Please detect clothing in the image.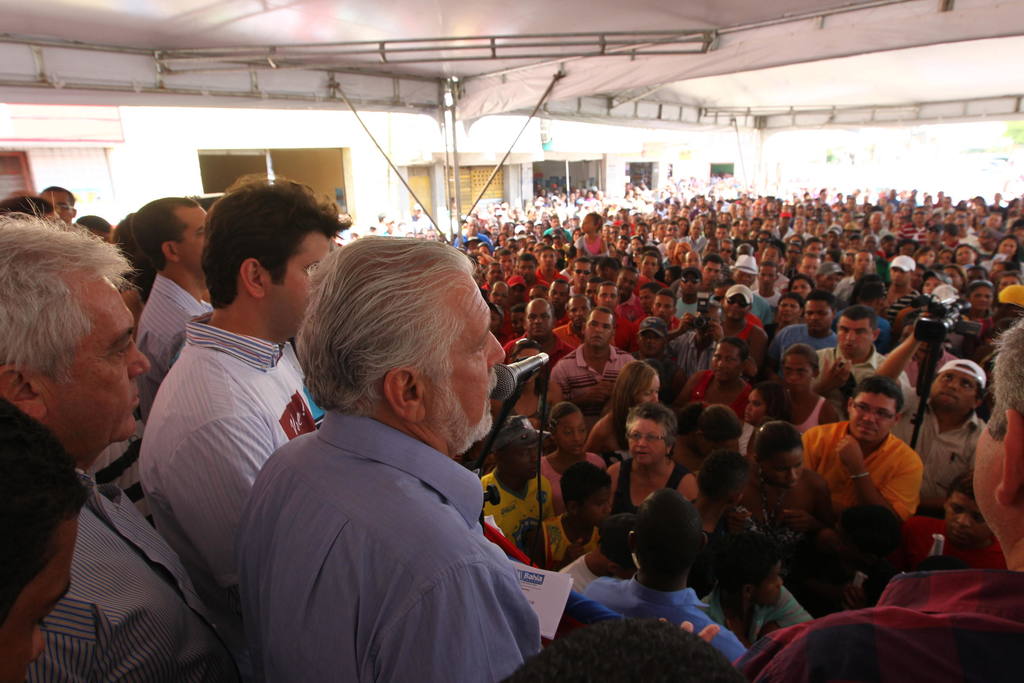
Rect(507, 339, 562, 374).
